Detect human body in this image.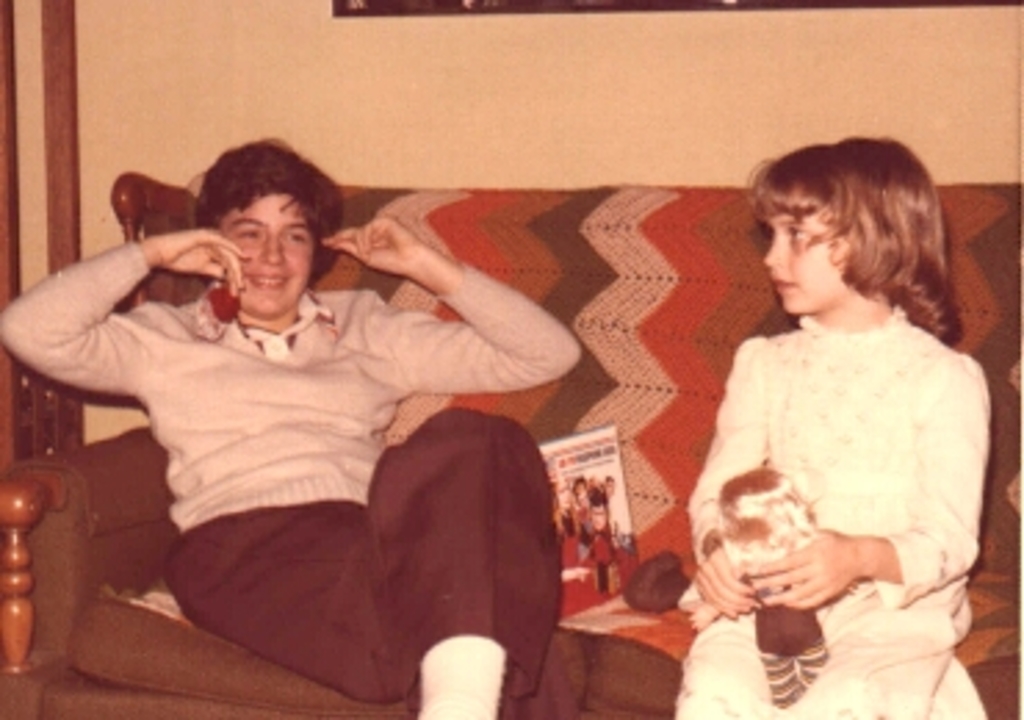
Detection: pyautogui.locateOnScreen(0, 136, 581, 717).
